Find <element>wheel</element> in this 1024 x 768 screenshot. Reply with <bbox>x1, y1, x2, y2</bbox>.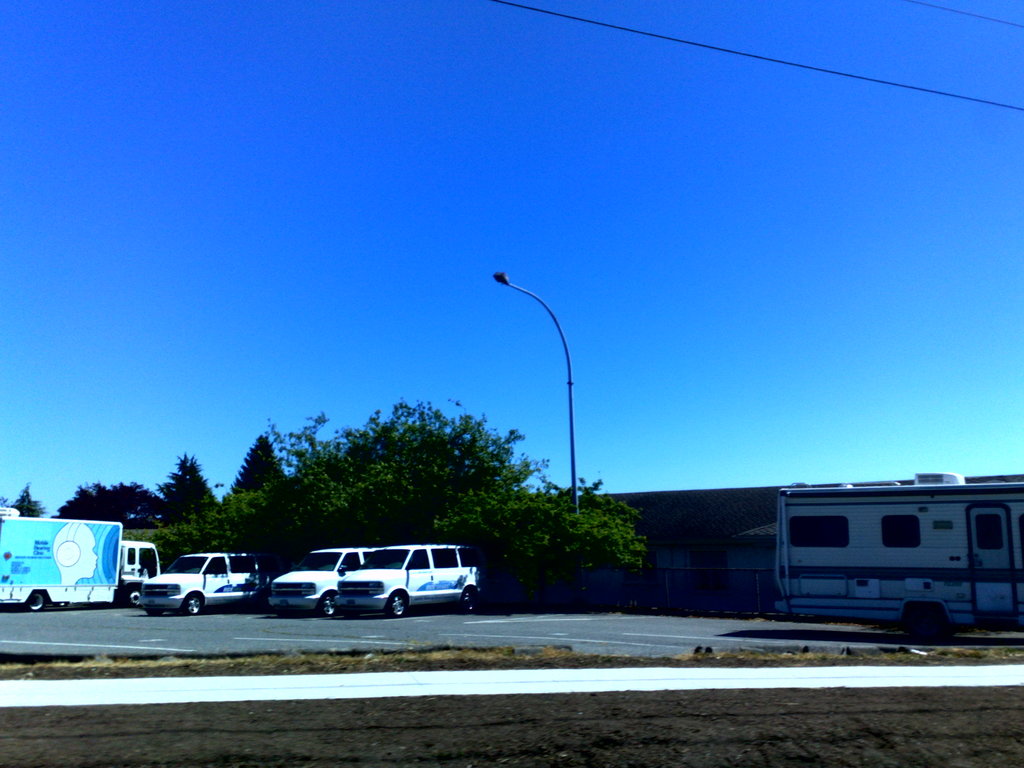
<bbox>186, 594, 201, 614</bbox>.
